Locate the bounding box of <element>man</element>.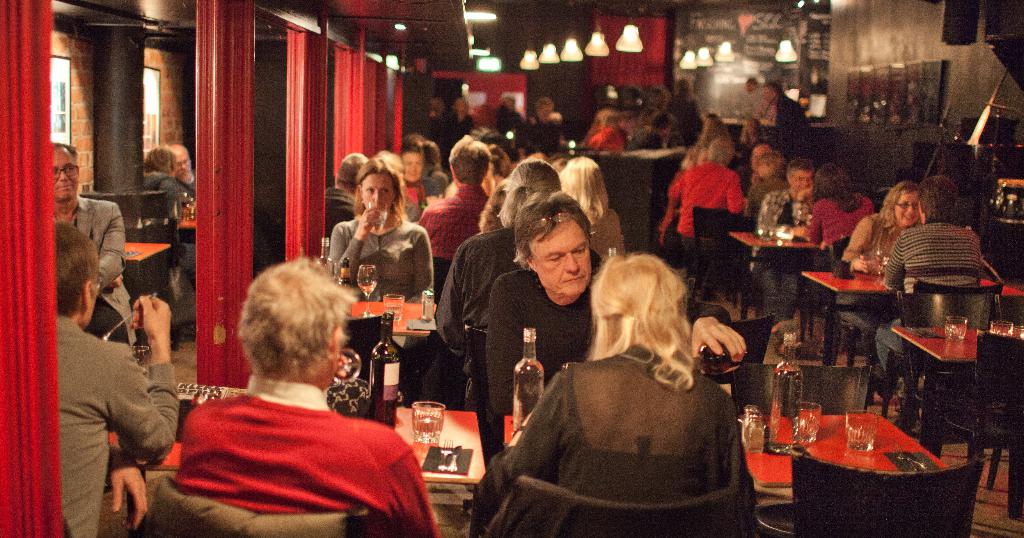
Bounding box: select_region(417, 156, 562, 411).
